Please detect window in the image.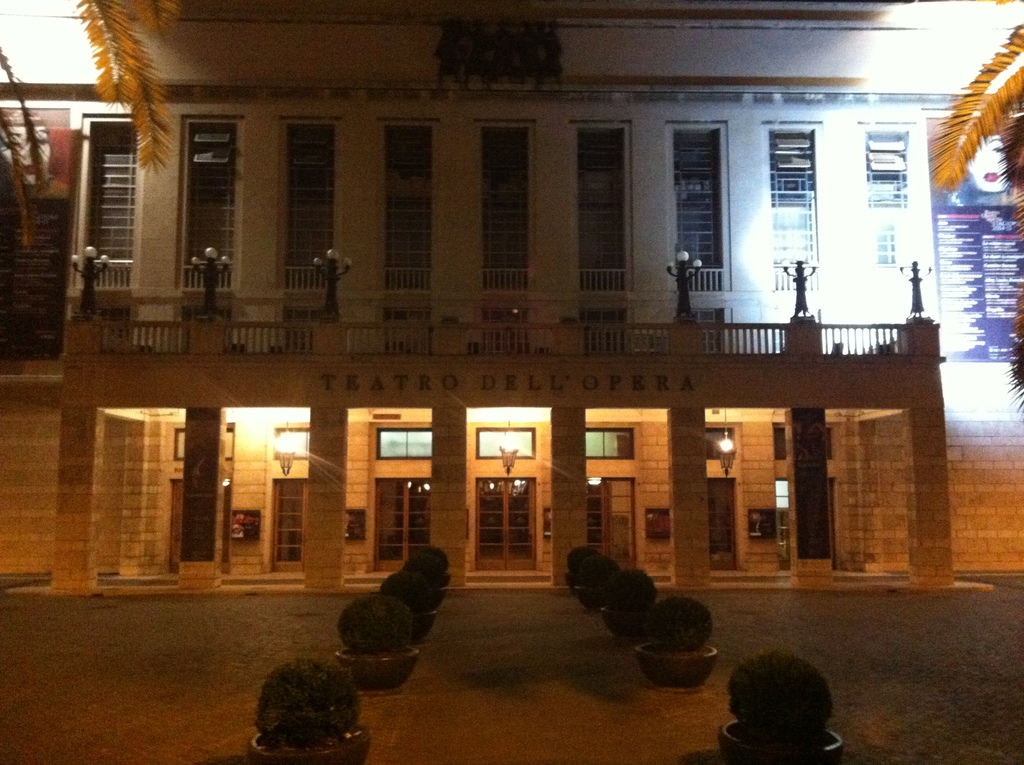
<box>372,424,433,461</box>.
